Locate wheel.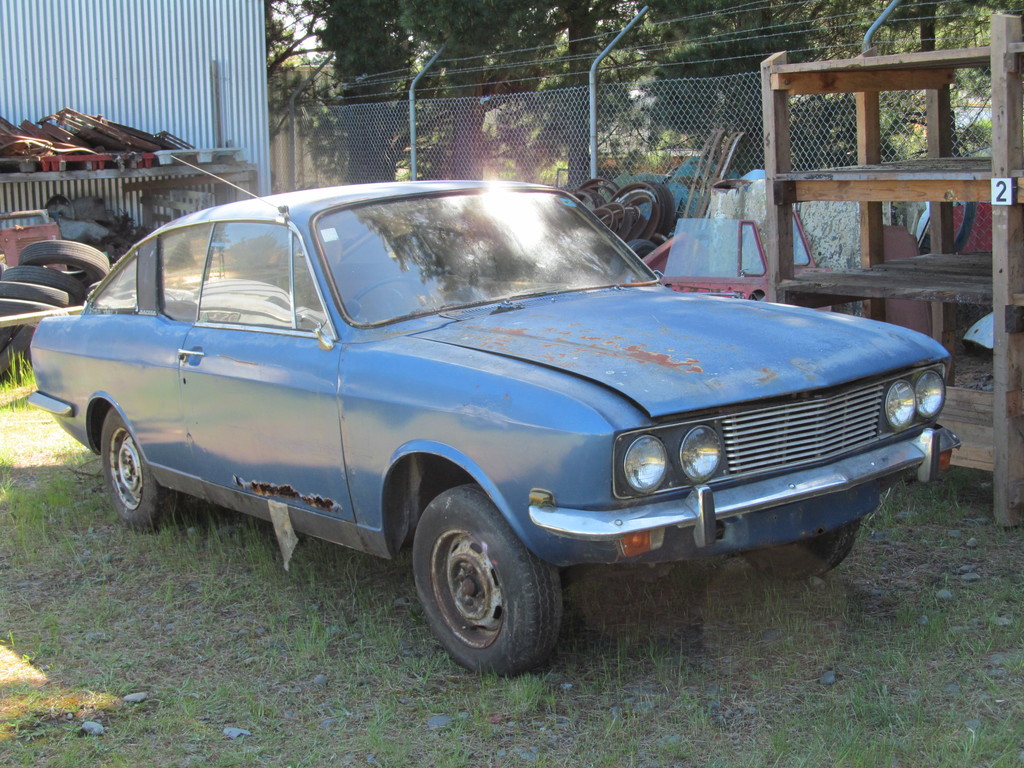
Bounding box: x1=98, y1=405, x2=180, y2=535.
